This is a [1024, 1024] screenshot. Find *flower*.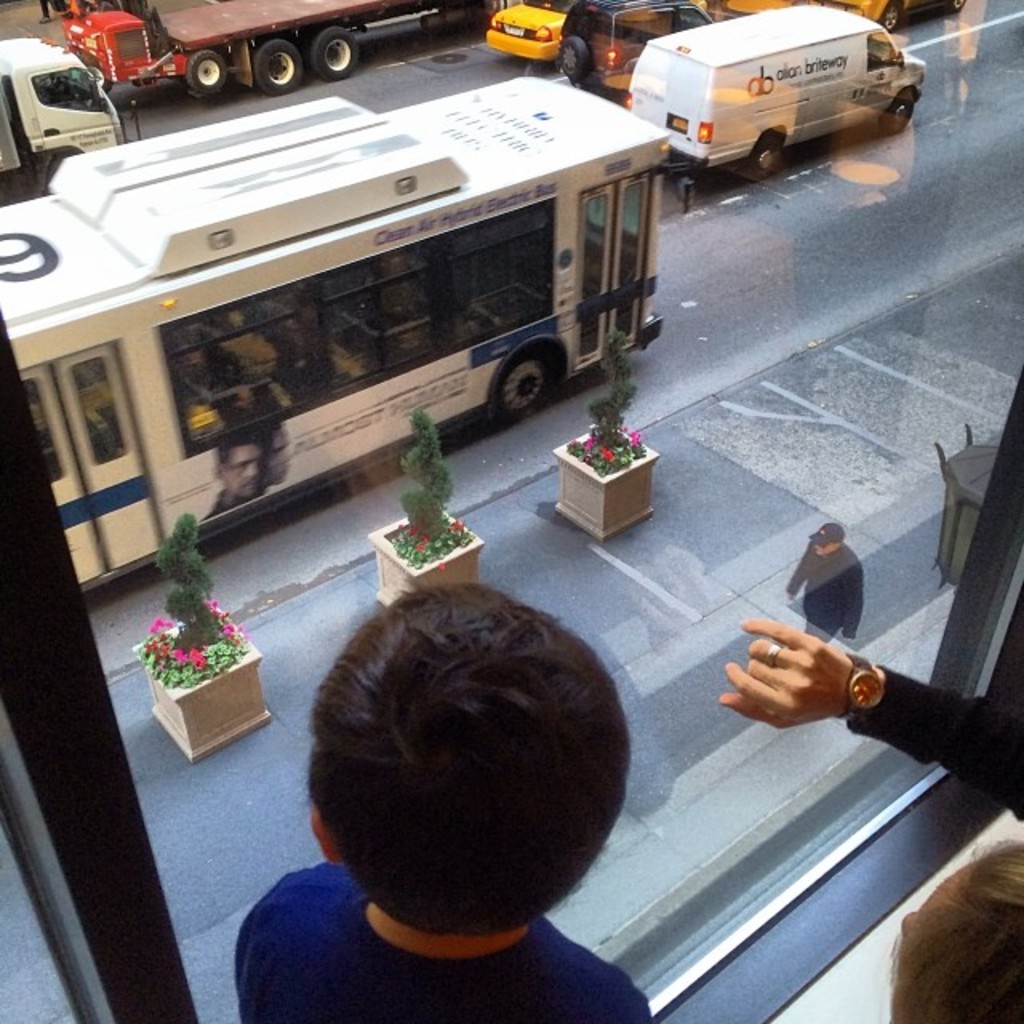
Bounding box: Rect(190, 654, 205, 670).
